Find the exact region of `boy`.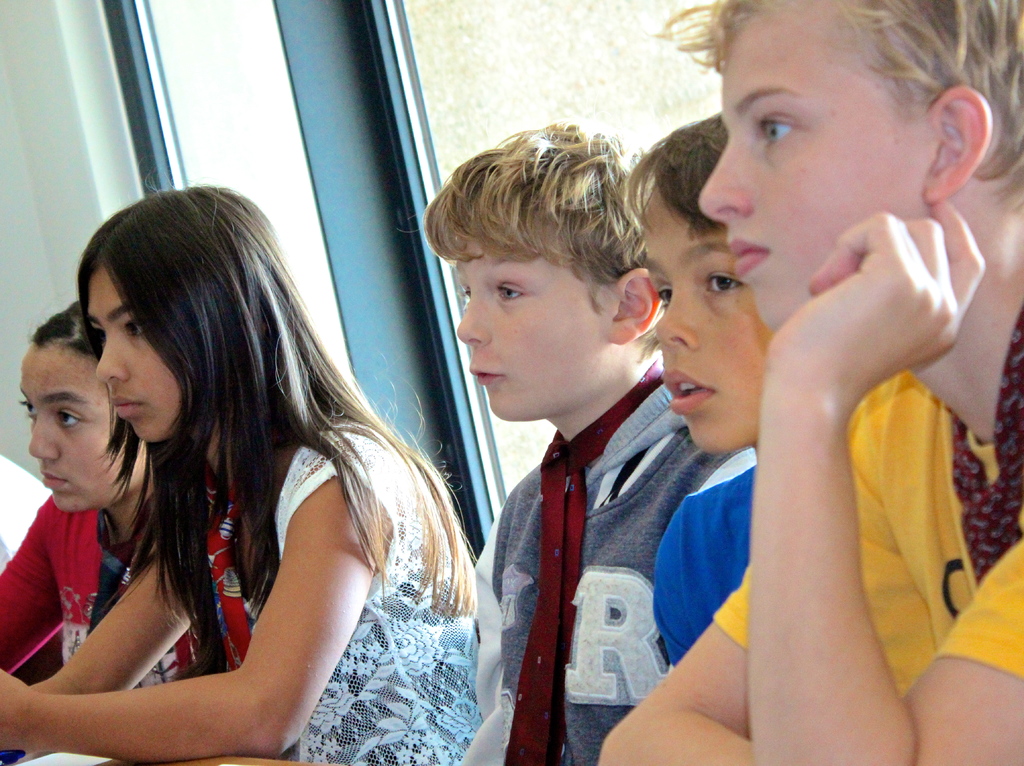
Exact region: 617,121,826,650.
